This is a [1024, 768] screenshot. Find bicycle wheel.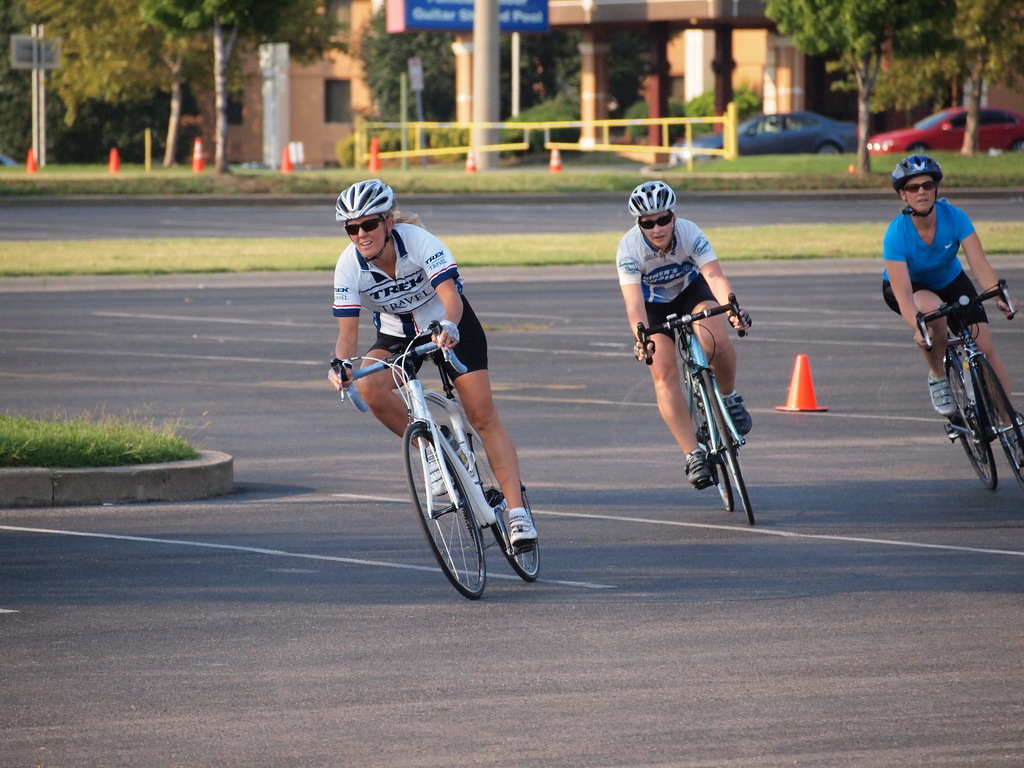
Bounding box: pyautogui.locateOnScreen(974, 355, 1023, 487).
